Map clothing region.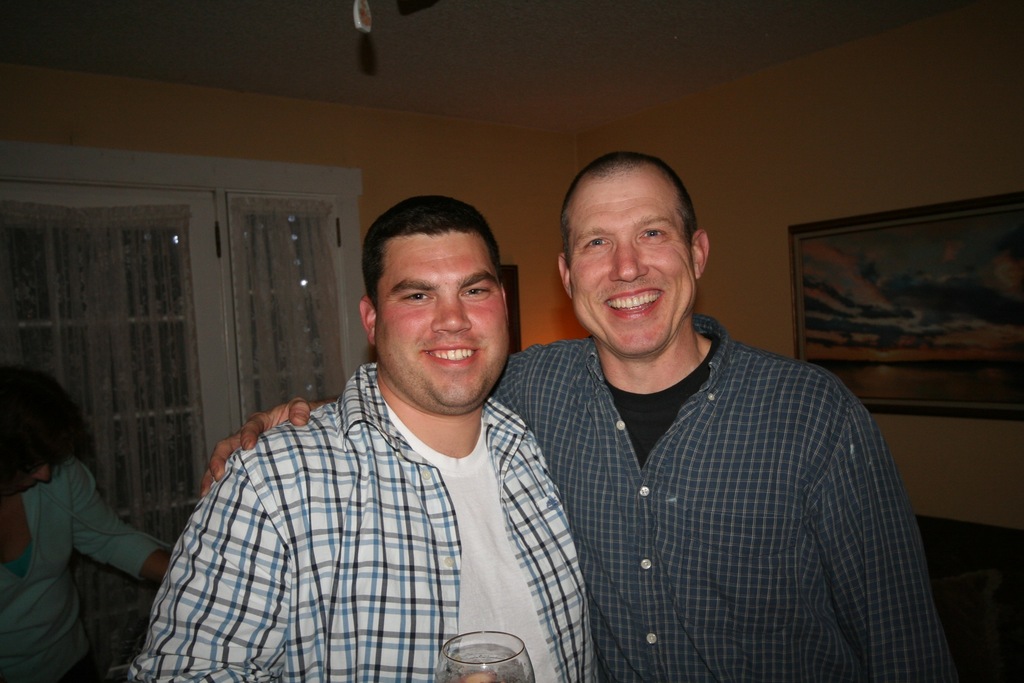
Mapped to 0 452 159 680.
